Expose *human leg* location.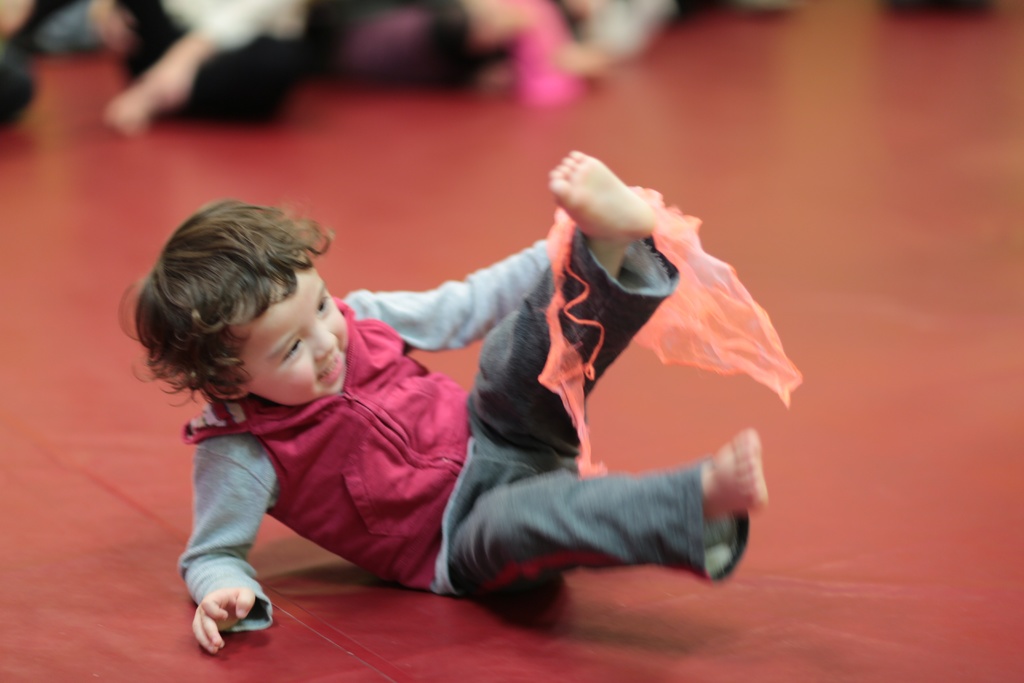
Exposed at (left=464, top=422, right=766, bottom=587).
